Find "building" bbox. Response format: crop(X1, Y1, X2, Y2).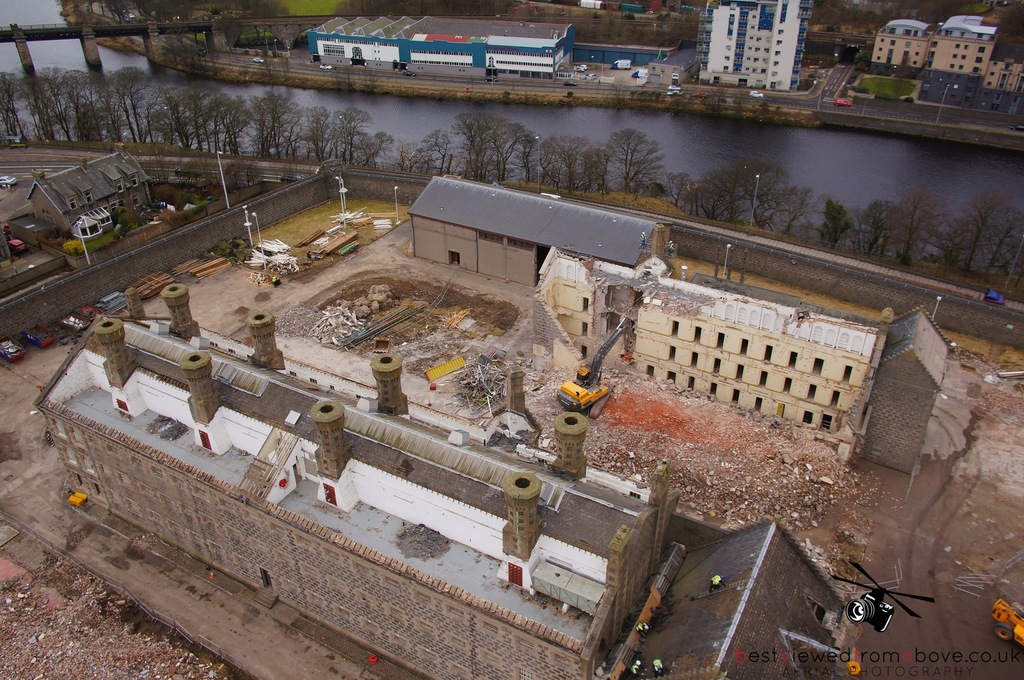
crop(27, 137, 145, 239).
